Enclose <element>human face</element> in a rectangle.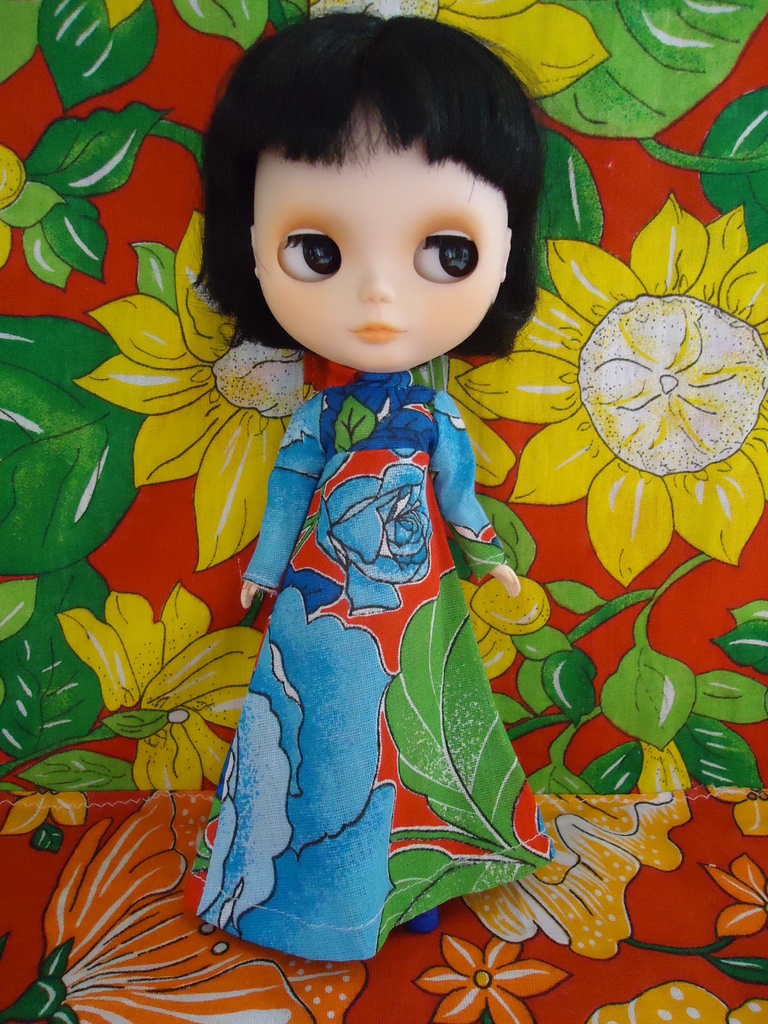
[left=253, top=104, right=505, bottom=369].
